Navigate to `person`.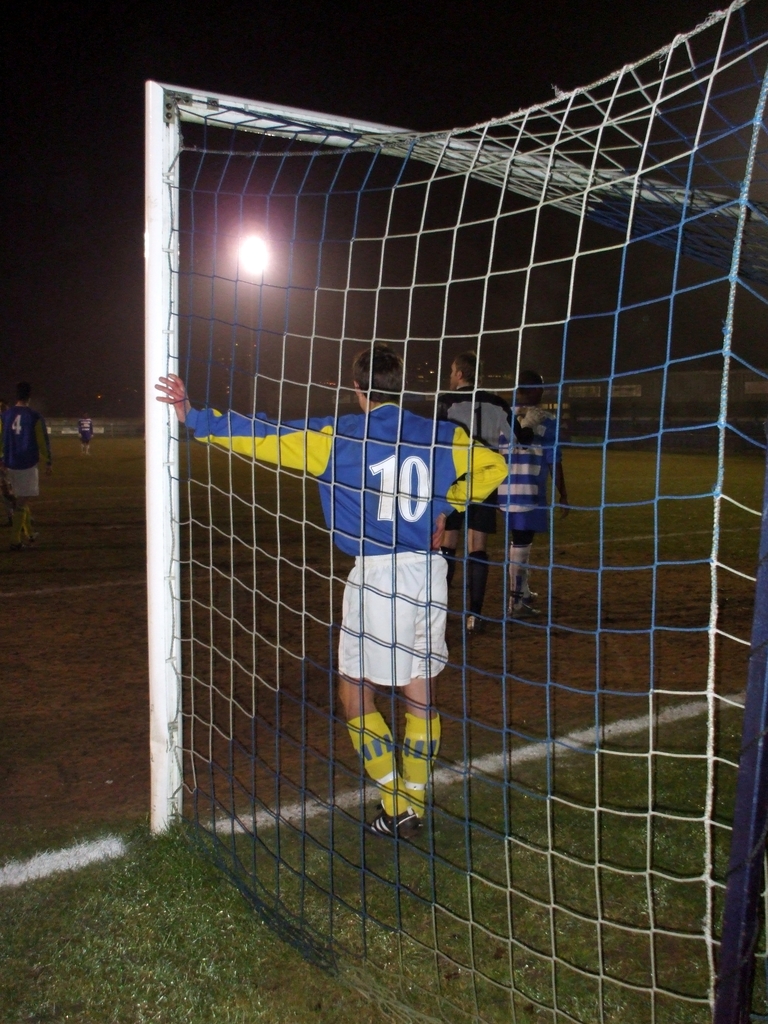
Navigation target: pyautogui.locateOnScreen(437, 351, 513, 631).
